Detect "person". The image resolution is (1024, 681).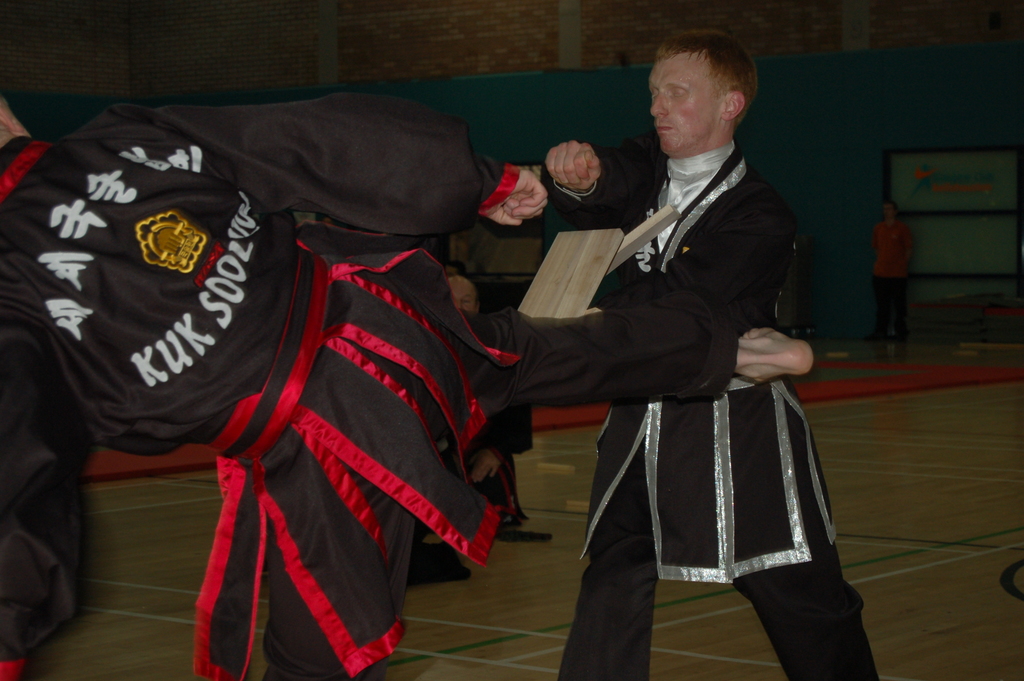
bbox(0, 83, 815, 680).
